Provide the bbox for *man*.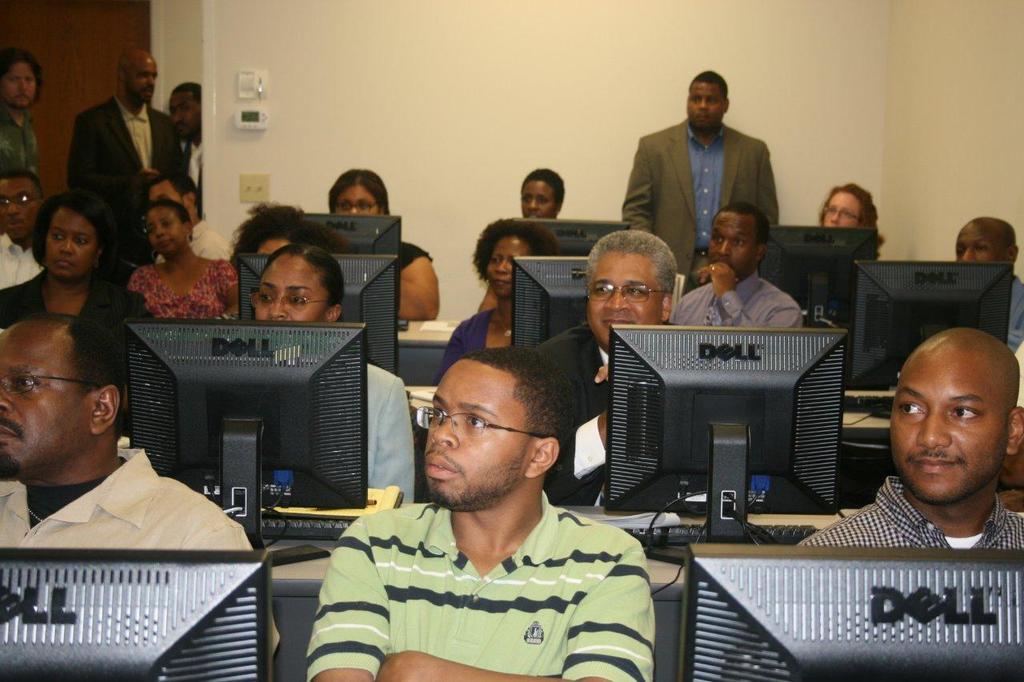
[left=299, top=345, right=677, bottom=678].
